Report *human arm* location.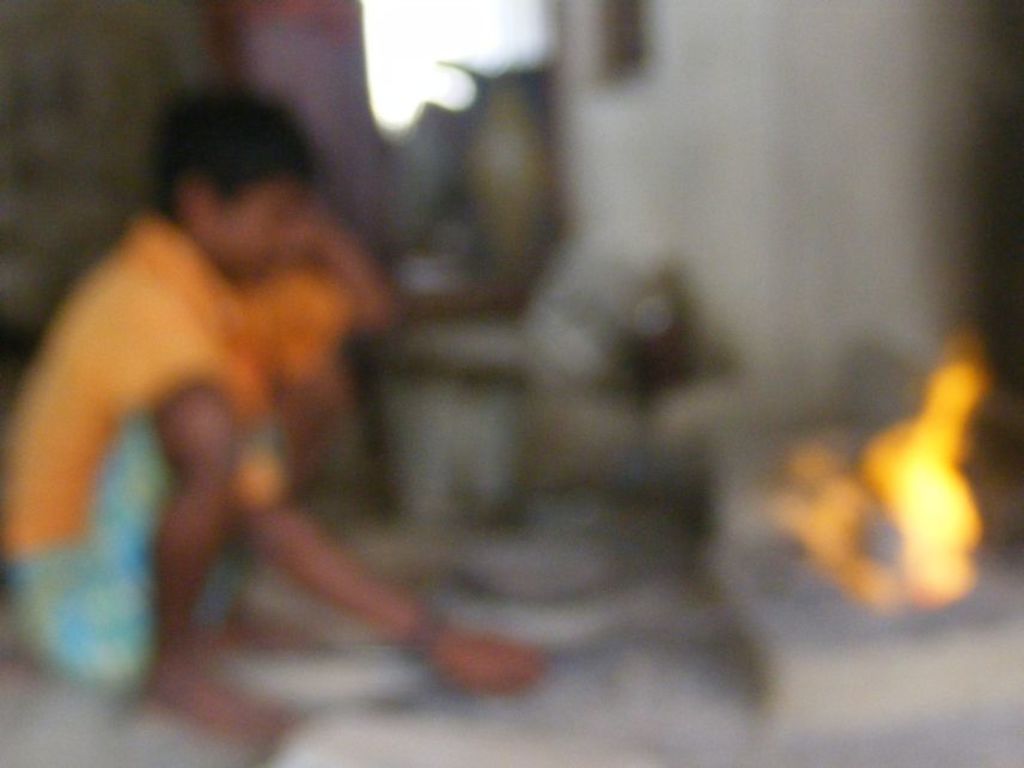
Report: x1=203, y1=341, x2=547, y2=689.
